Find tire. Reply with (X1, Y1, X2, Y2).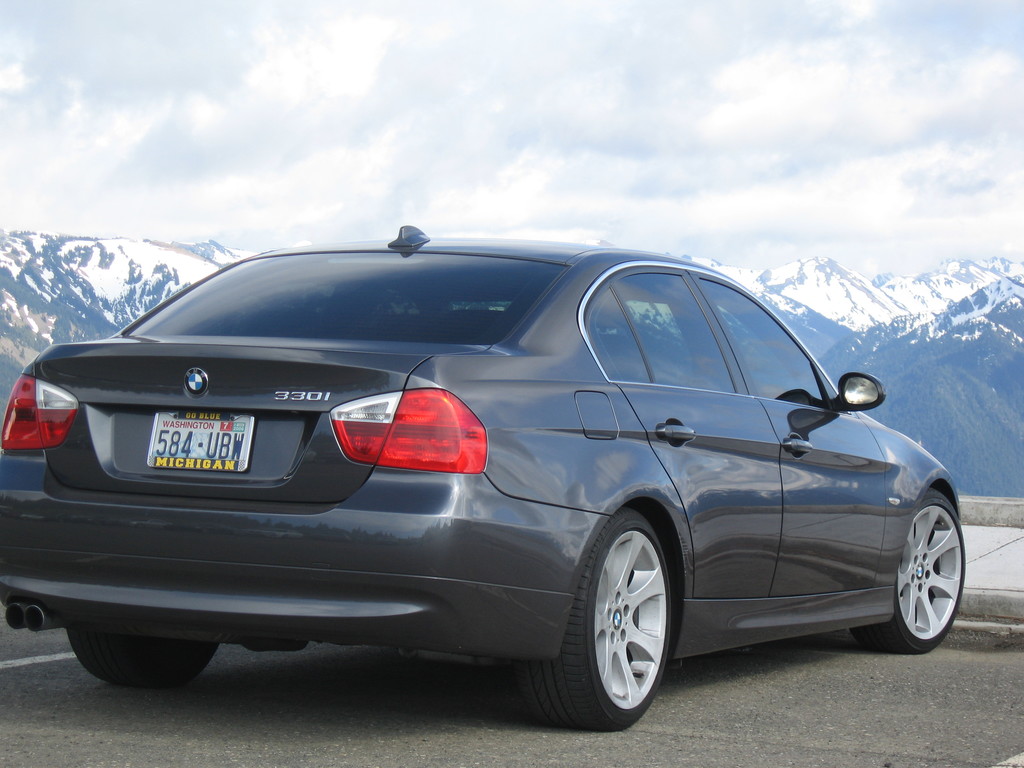
(65, 628, 218, 686).
